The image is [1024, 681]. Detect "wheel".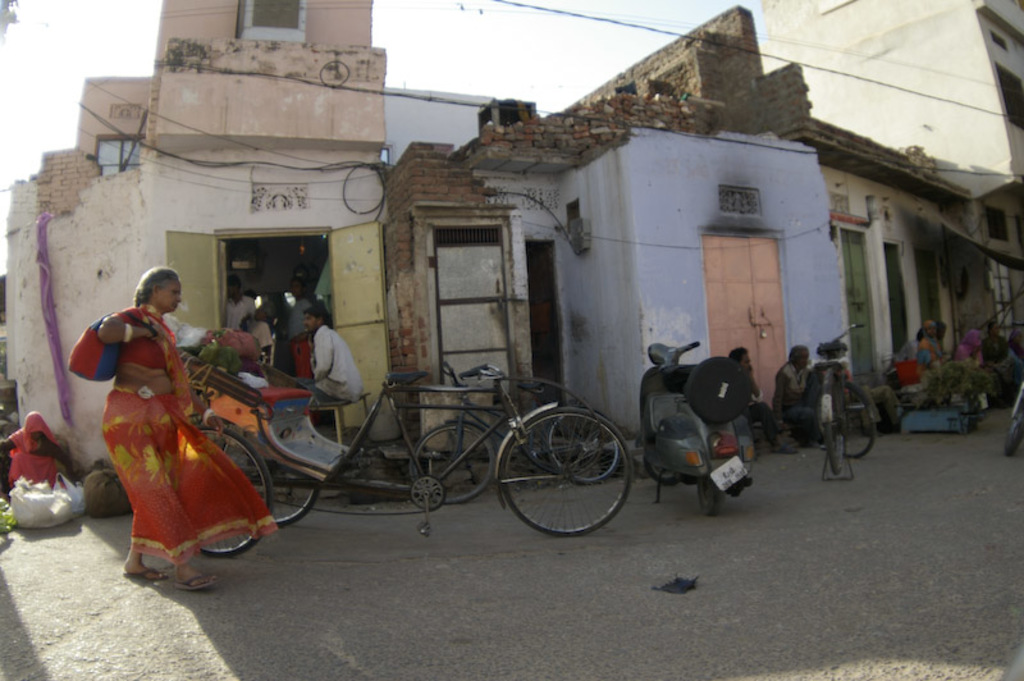
Detection: bbox=[643, 453, 681, 485].
